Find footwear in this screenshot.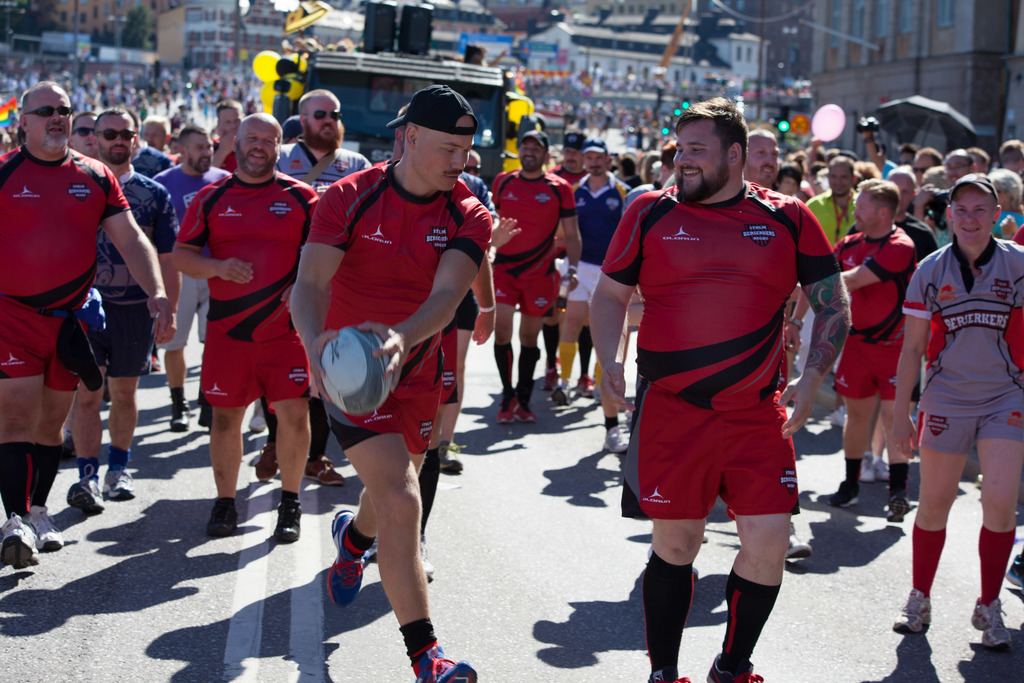
The bounding box for footwear is <bbox>499, 397, 516, 424</bbox>.
